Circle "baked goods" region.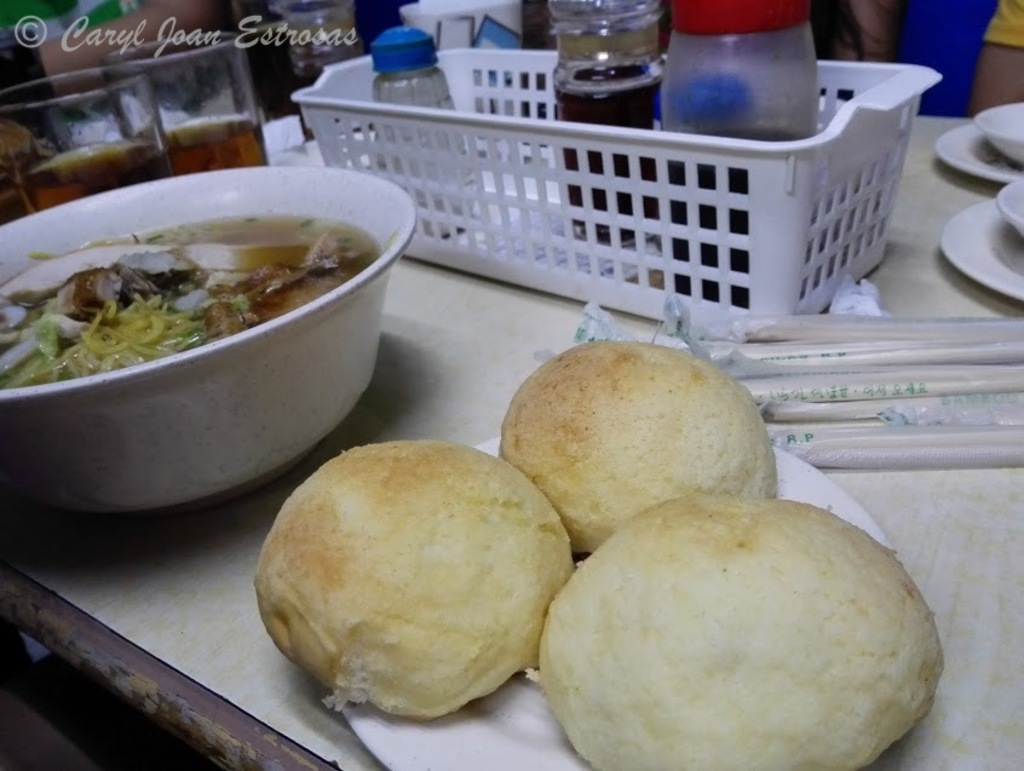
Region: 499, 339, 782, 554.
